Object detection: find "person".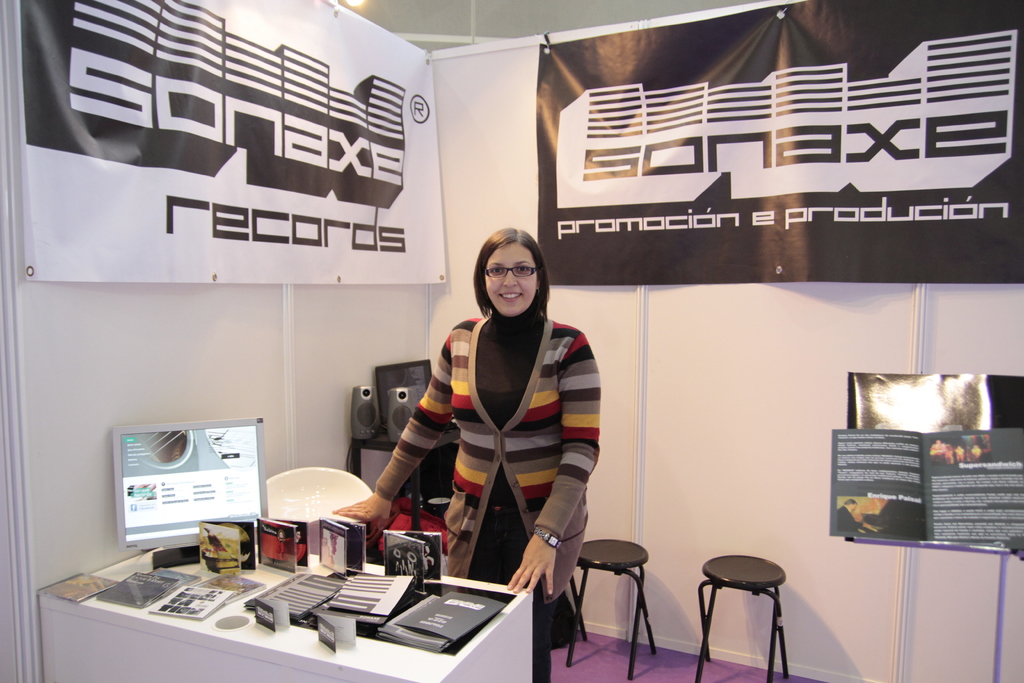
[x1=390, y1=218, x2=604, y2=639].
